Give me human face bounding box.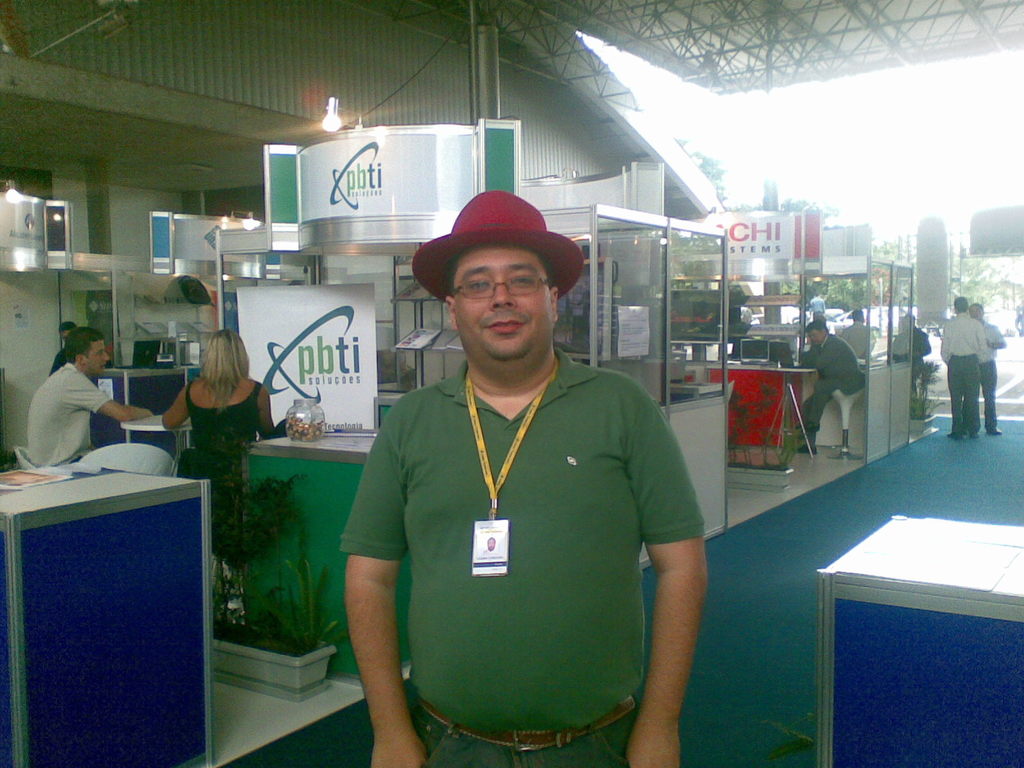
447, 252, 556, 361.
